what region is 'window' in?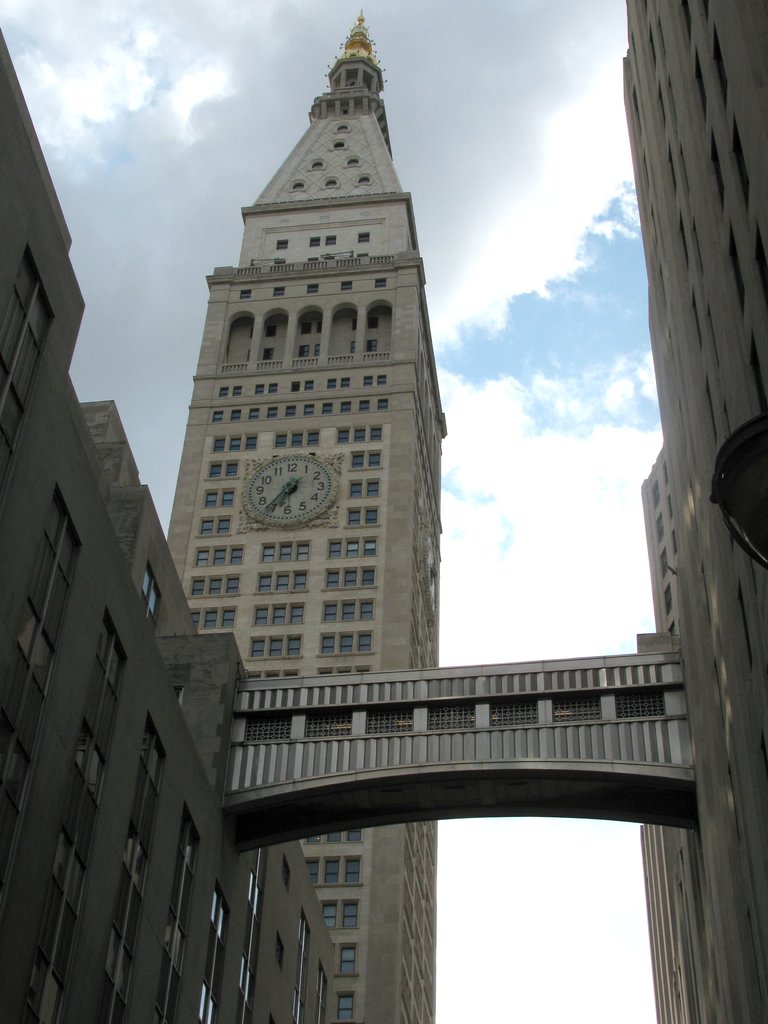
x1=671 y1=528 x2=678 y2=554.
